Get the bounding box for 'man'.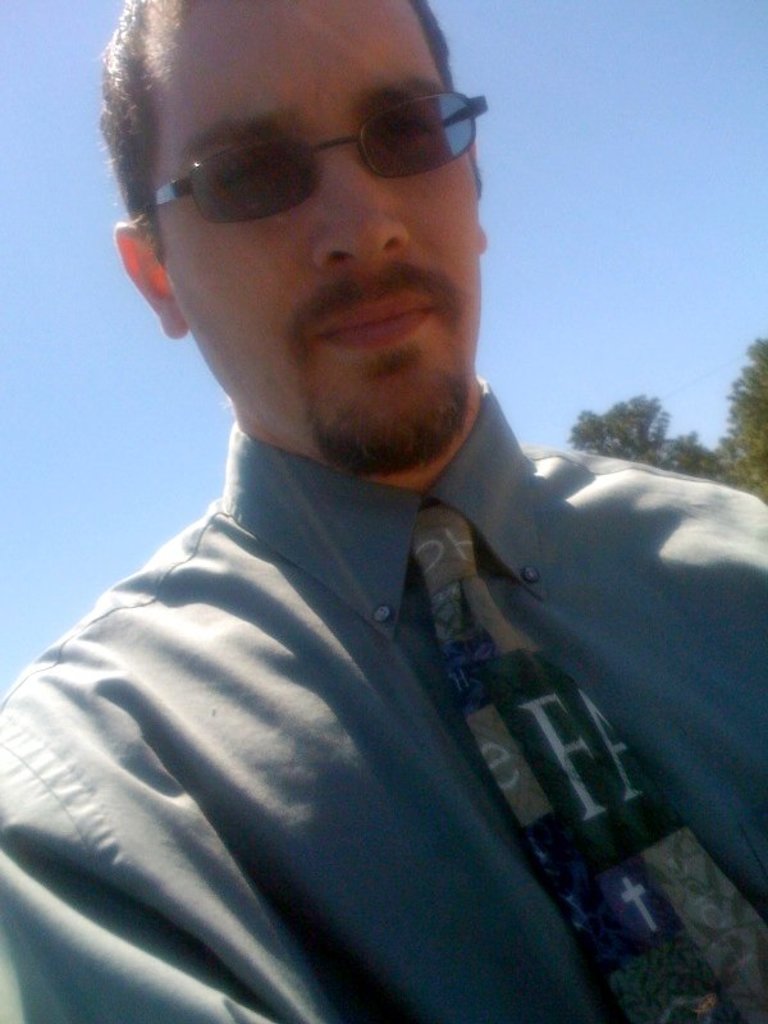
(left=0, top=0, right=767, bottom=1023).
